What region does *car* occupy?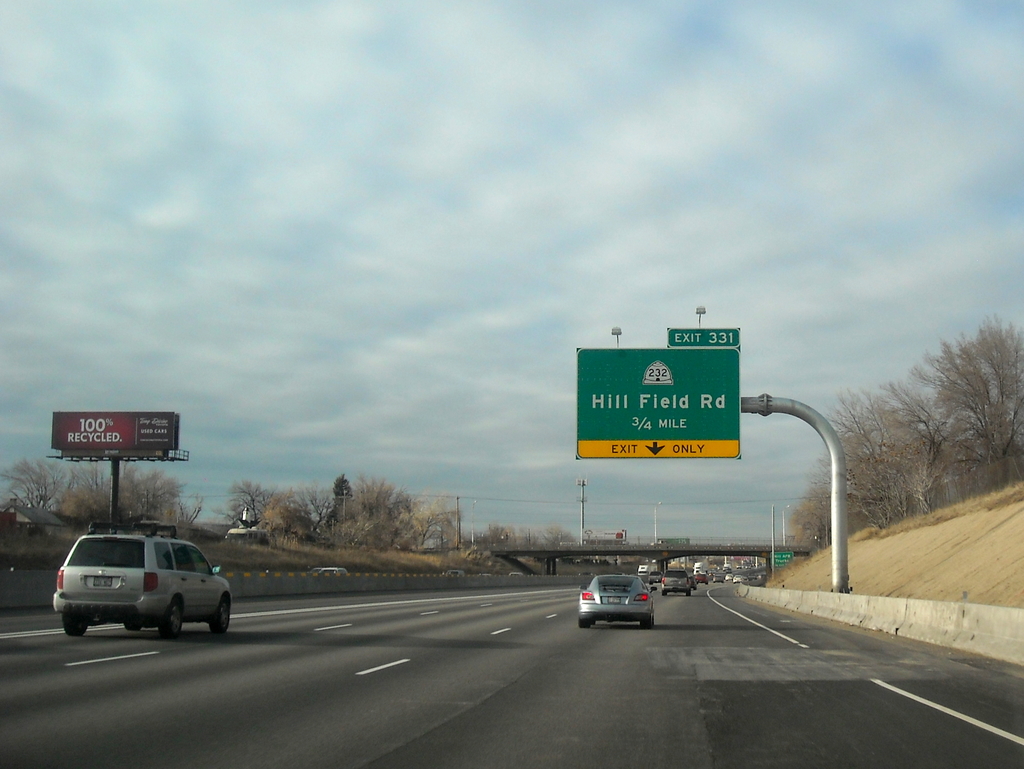
BBox(577, 571, 651, 628).
